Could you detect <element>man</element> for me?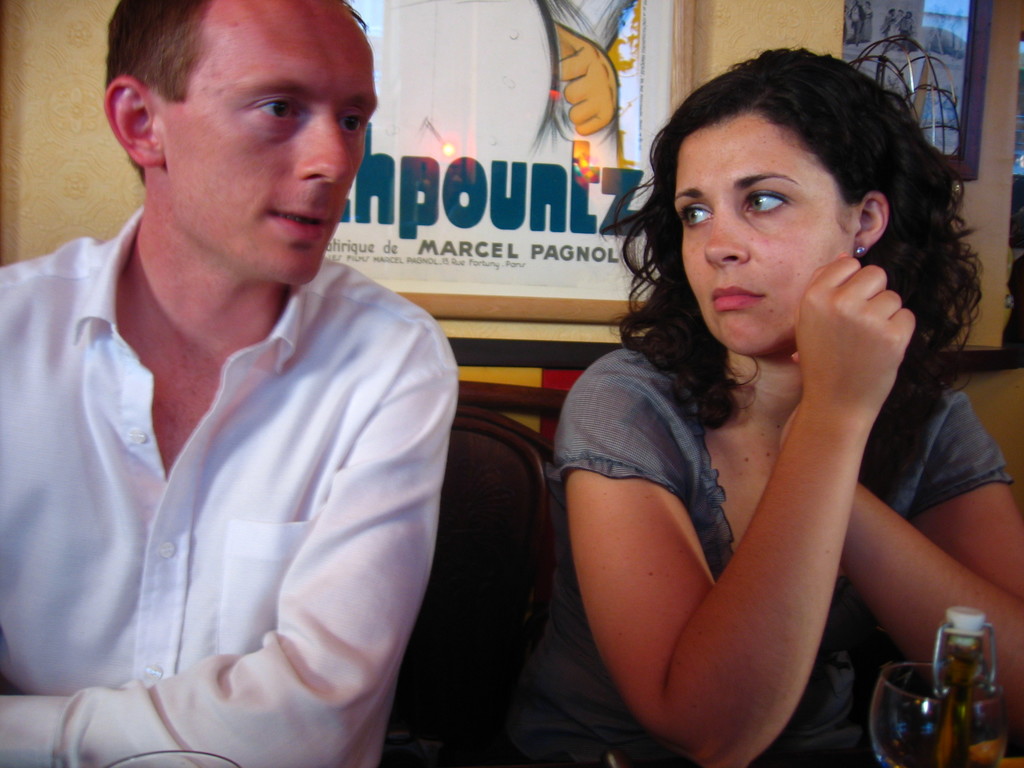
Detection result: select_region(849, 0, 868, 42).
